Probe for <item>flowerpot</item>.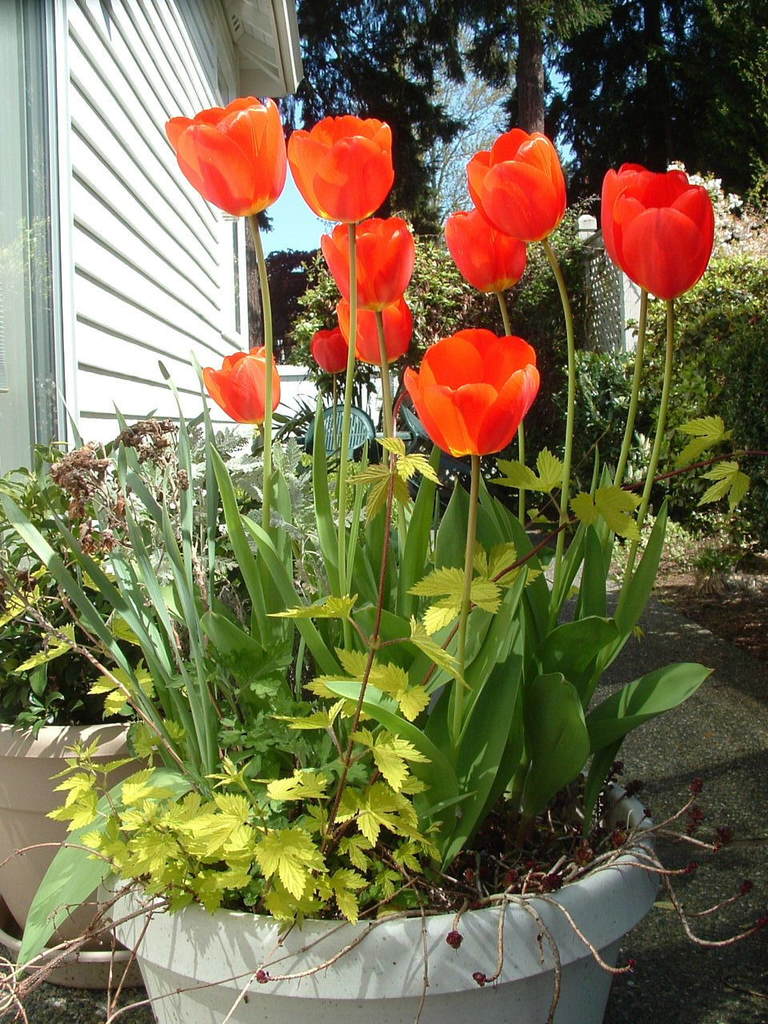
Probe result: {"left": 0, "top": 714, "right": 144, "bottom": 946}.
